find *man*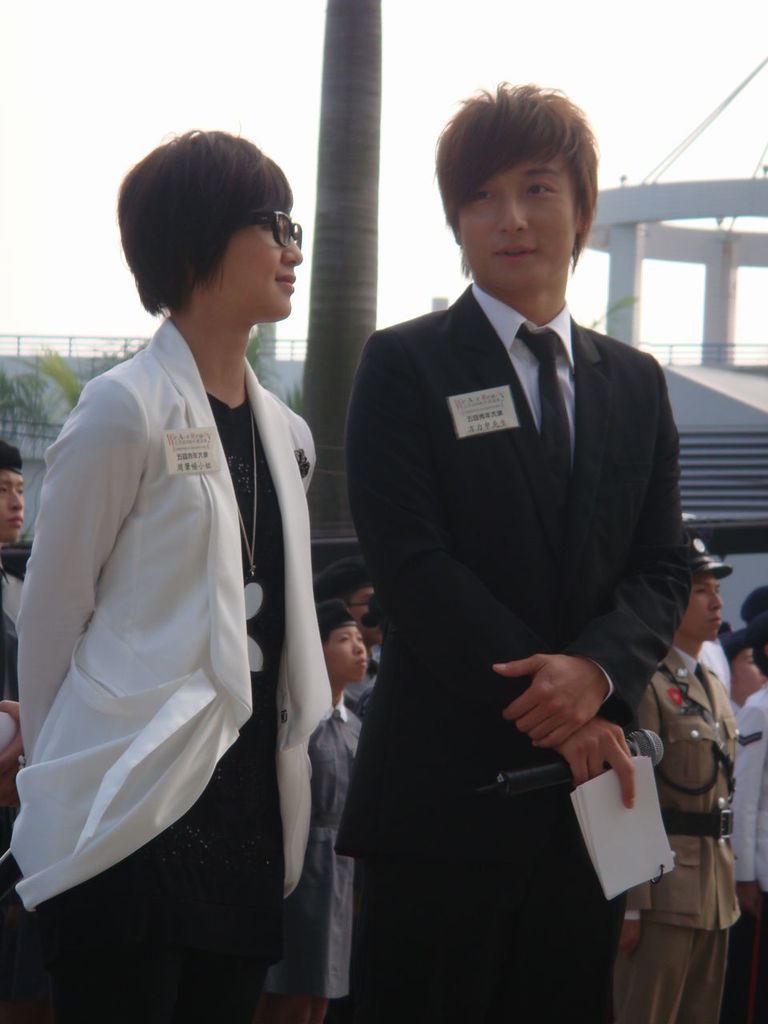
(332, 78, 691, 1023)
